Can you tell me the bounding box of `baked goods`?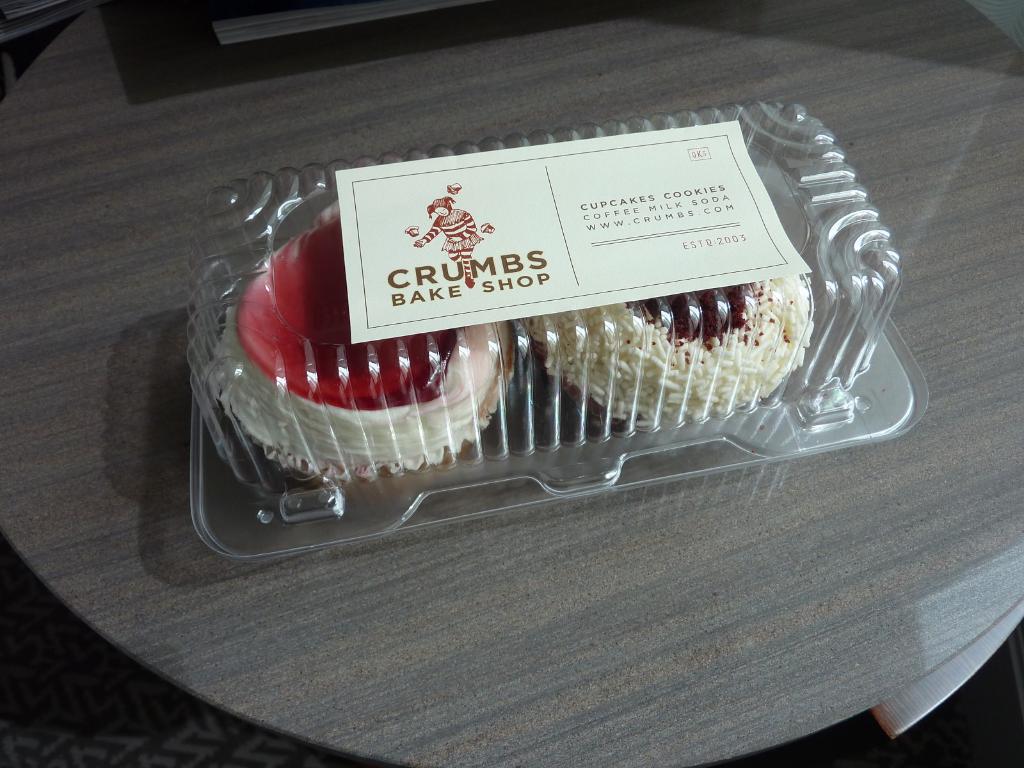
Rect(194, 191, 529, 479).
